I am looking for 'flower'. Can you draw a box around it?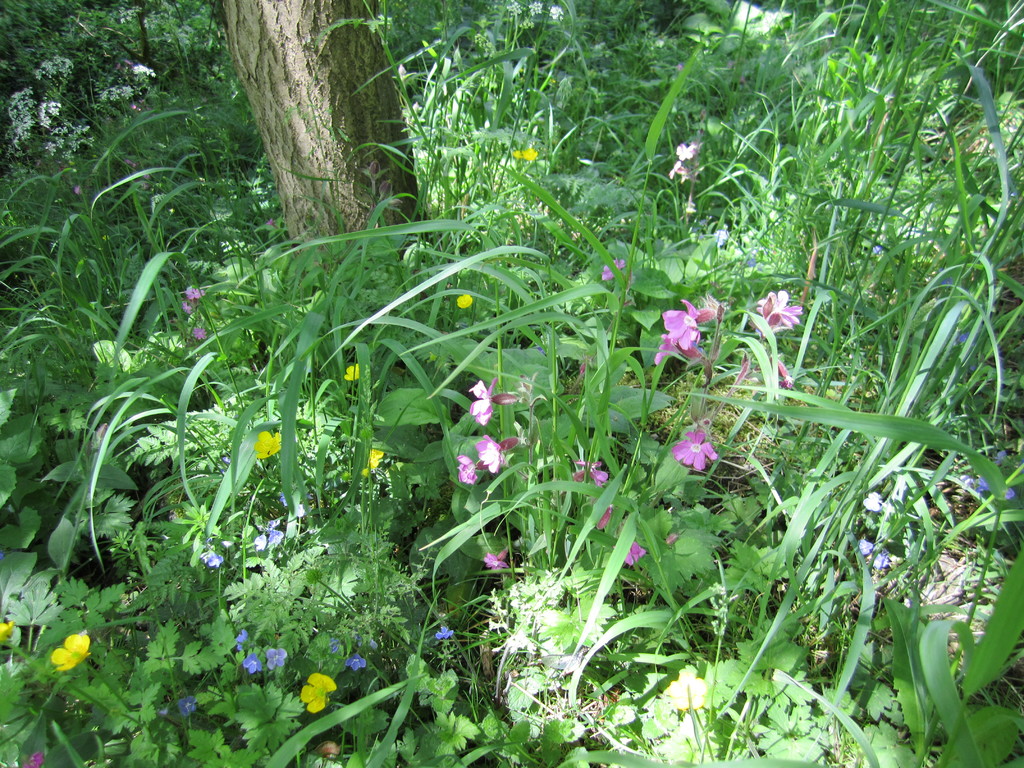
Sure, the bounding box is region(668, 431, 713, 466).
